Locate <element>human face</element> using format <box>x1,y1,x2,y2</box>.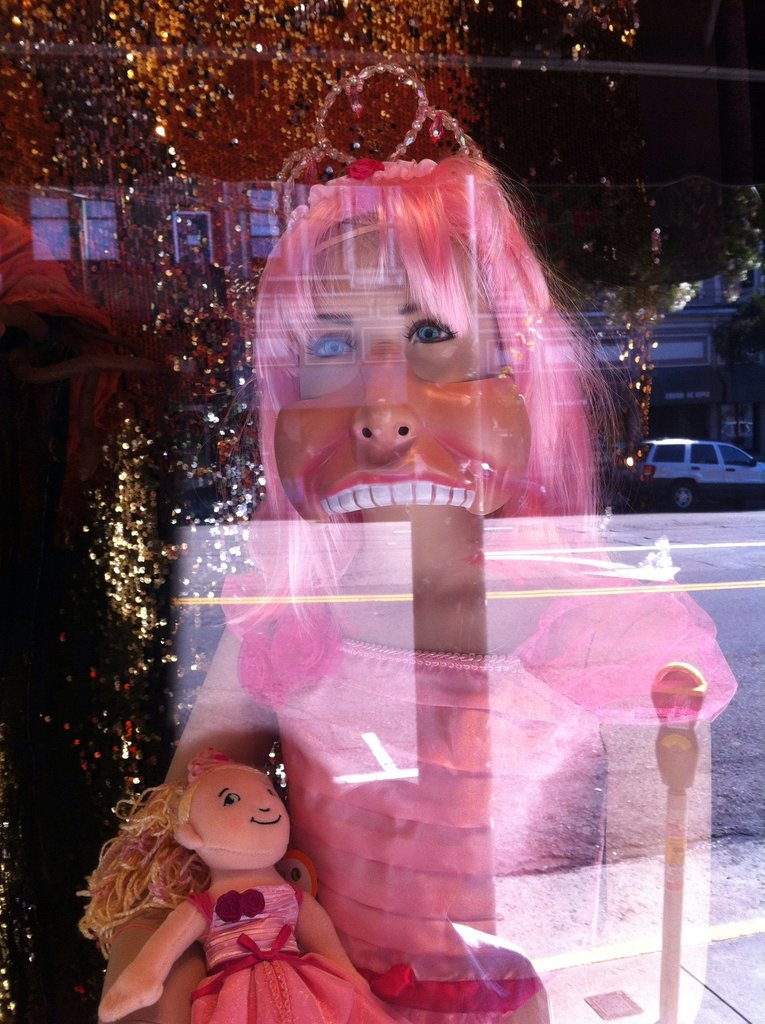
<box>274,218,531,573</box>.
